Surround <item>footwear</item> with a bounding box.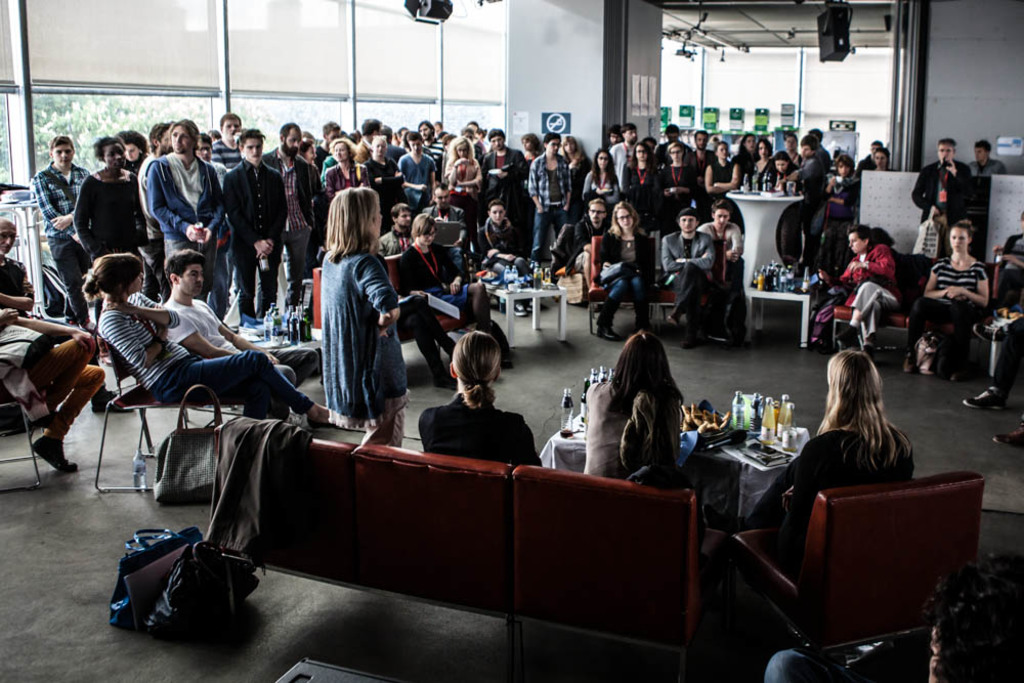
x1=31, y1=426, x2=80, y2=470.
